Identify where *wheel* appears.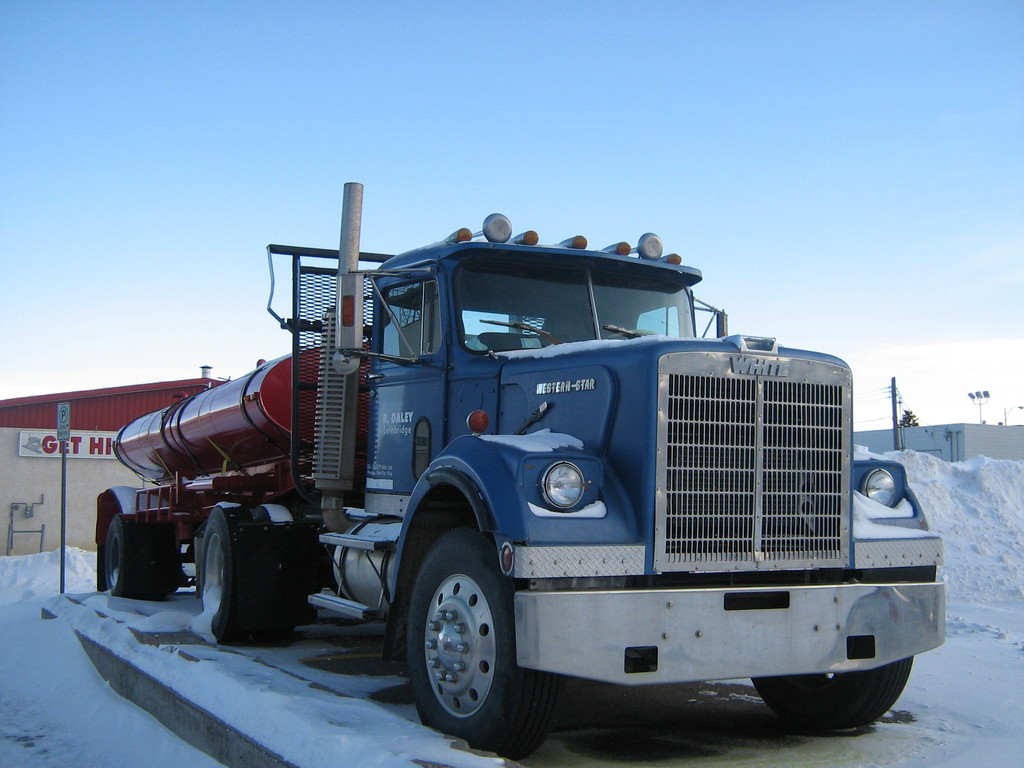
Appears at bbox(250, 502, 313, 646).
